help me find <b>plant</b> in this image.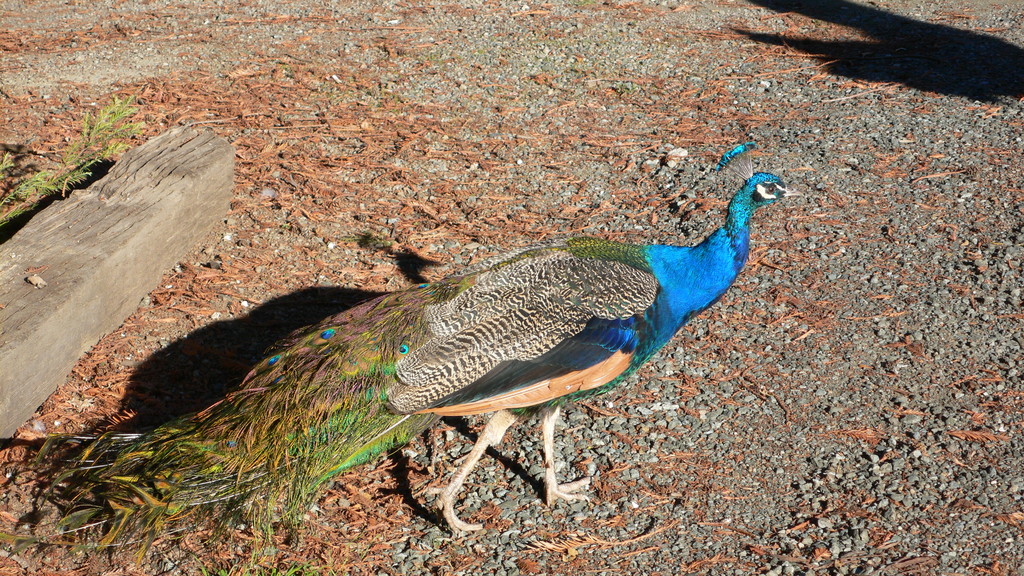
Found it: box(321, 83, 407, 112).
